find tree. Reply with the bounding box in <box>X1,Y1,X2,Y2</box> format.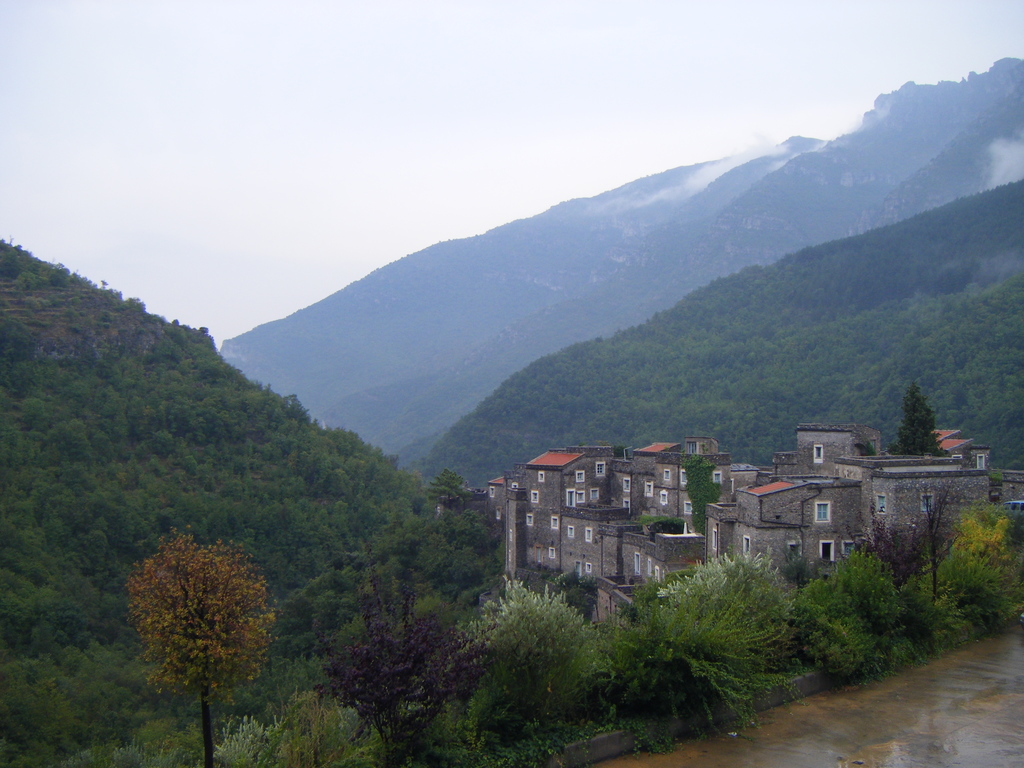
<box>282,465,515,712</box>.
